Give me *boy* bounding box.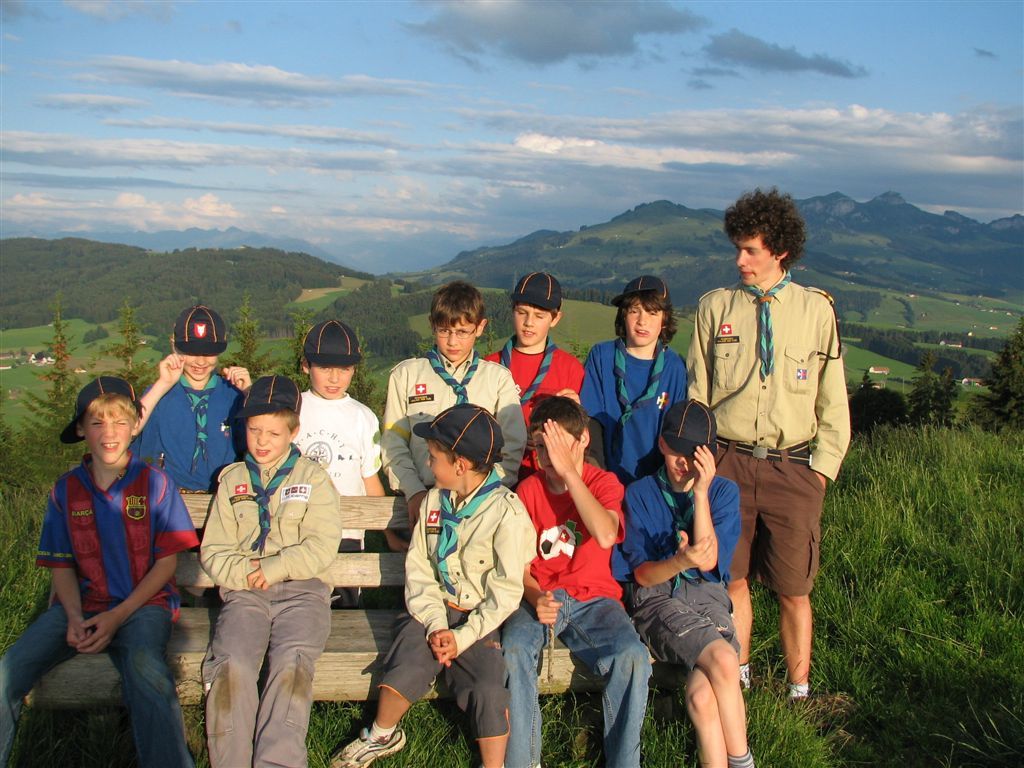
bbox(0, 374, 200, 767).
